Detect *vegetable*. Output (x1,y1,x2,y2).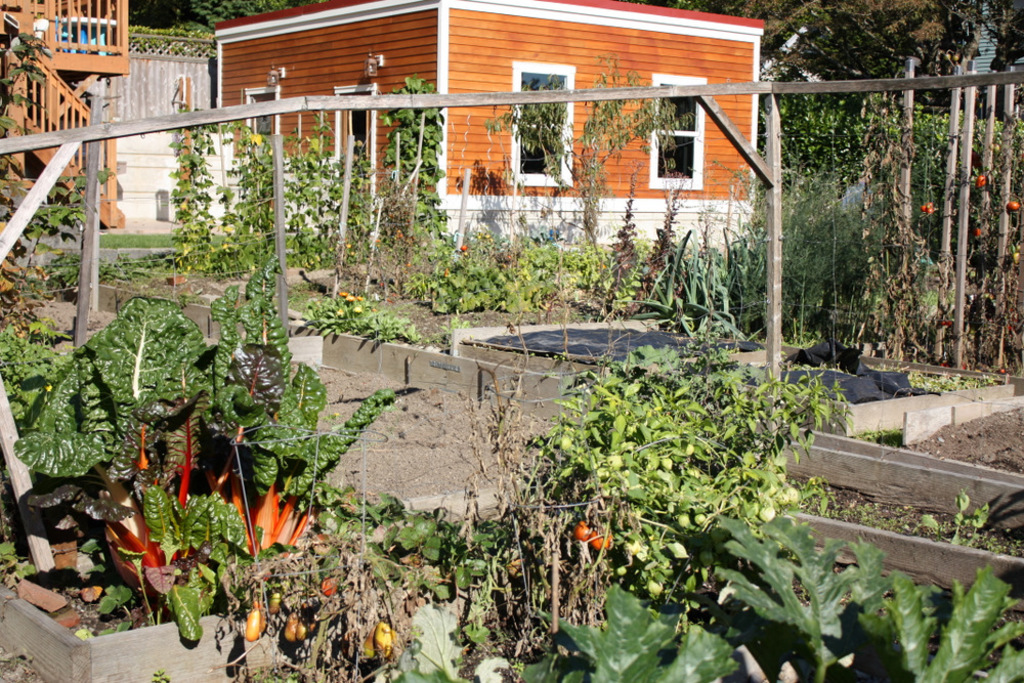
(695,516,712,528).
